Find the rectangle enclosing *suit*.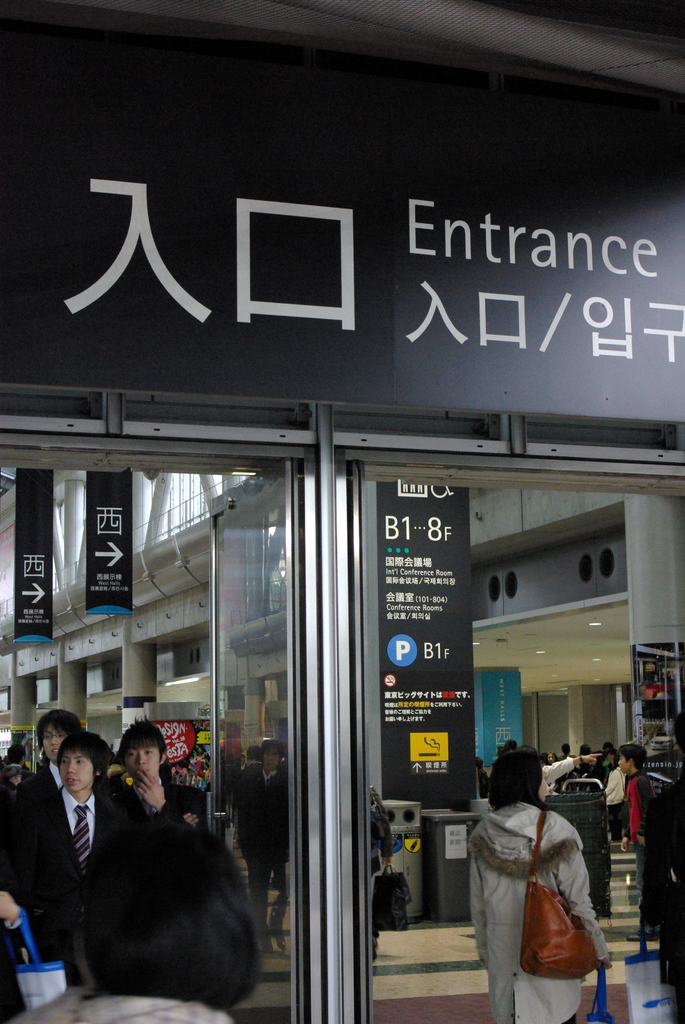
4, 765, 62, 803.
